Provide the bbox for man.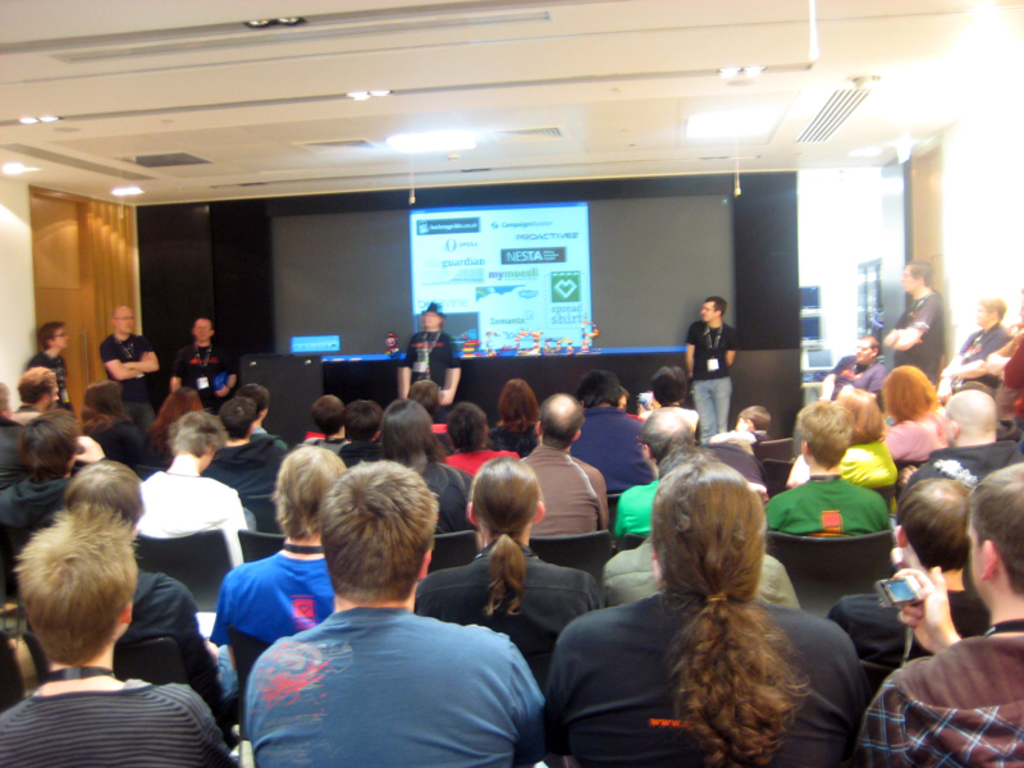
left=399, top=301, right=458, bottom=406.
